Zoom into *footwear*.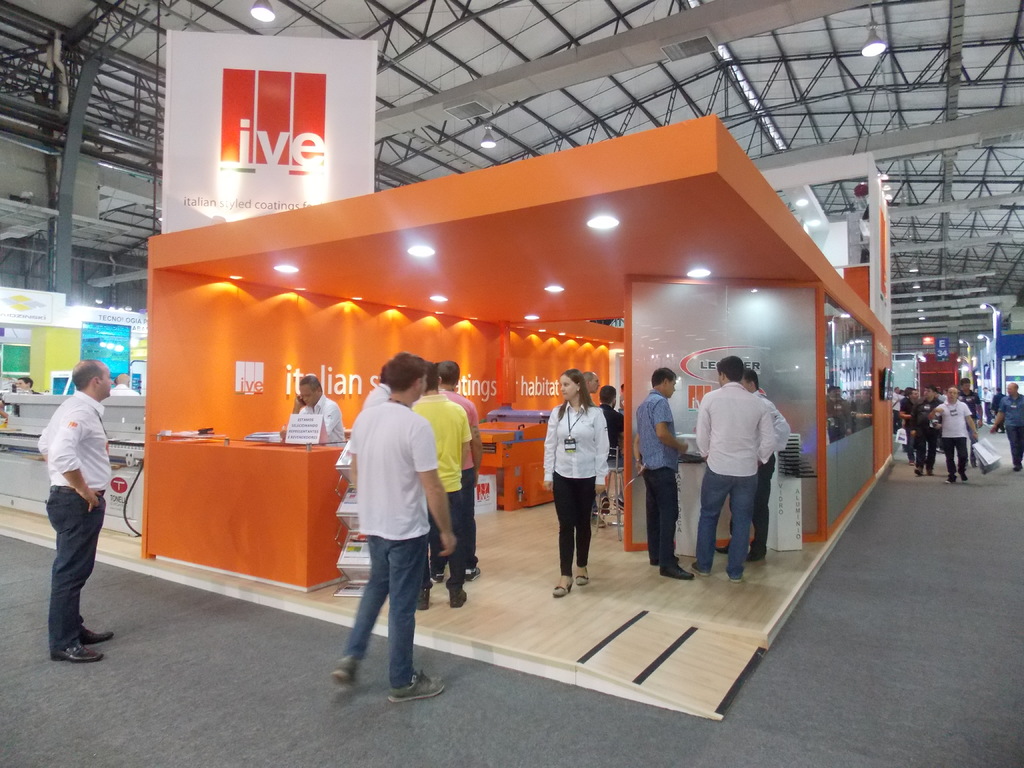
Zoom target: 746 546 768 561.
